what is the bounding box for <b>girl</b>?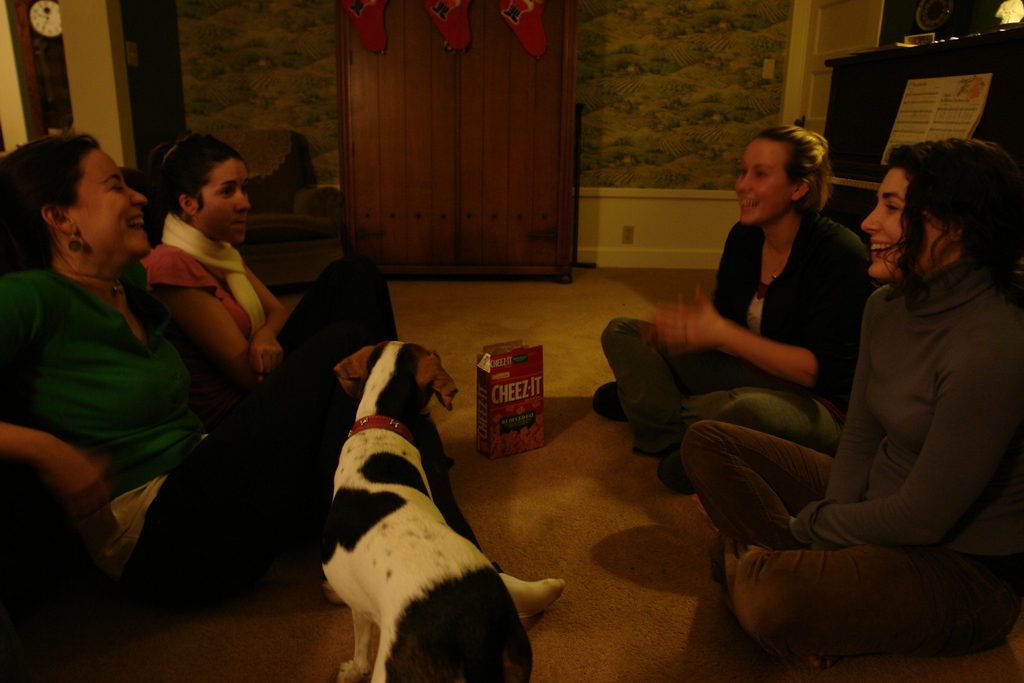
[x1=0, y1=126, x2=569, y2=627].
